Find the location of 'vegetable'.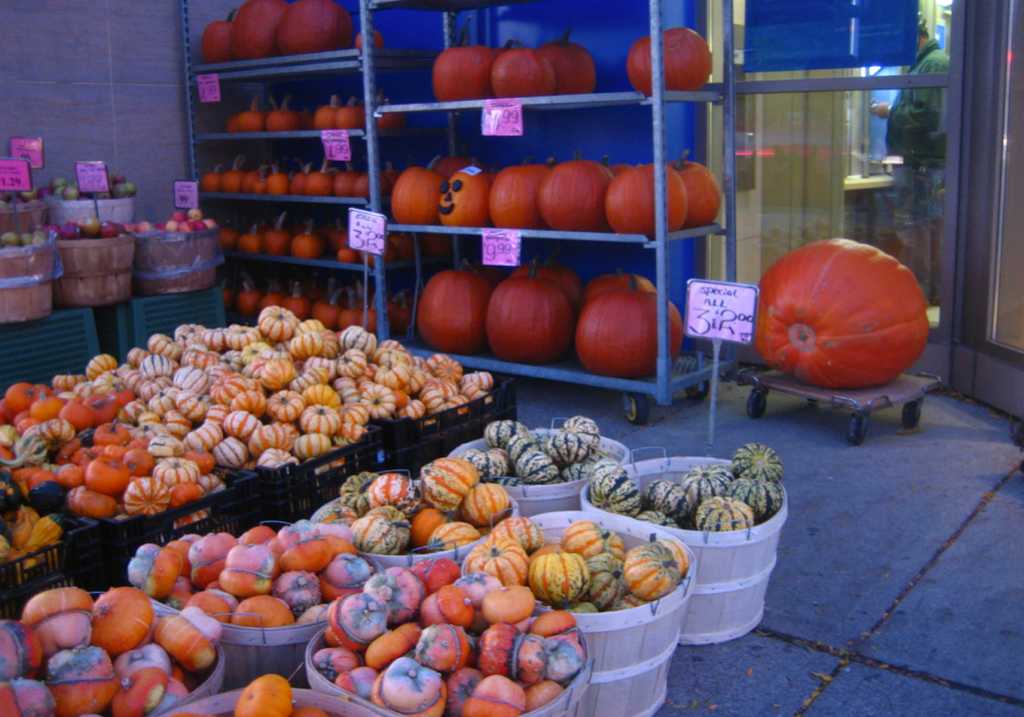
Location: (left=164, top=709, right=217, bottom=716).
